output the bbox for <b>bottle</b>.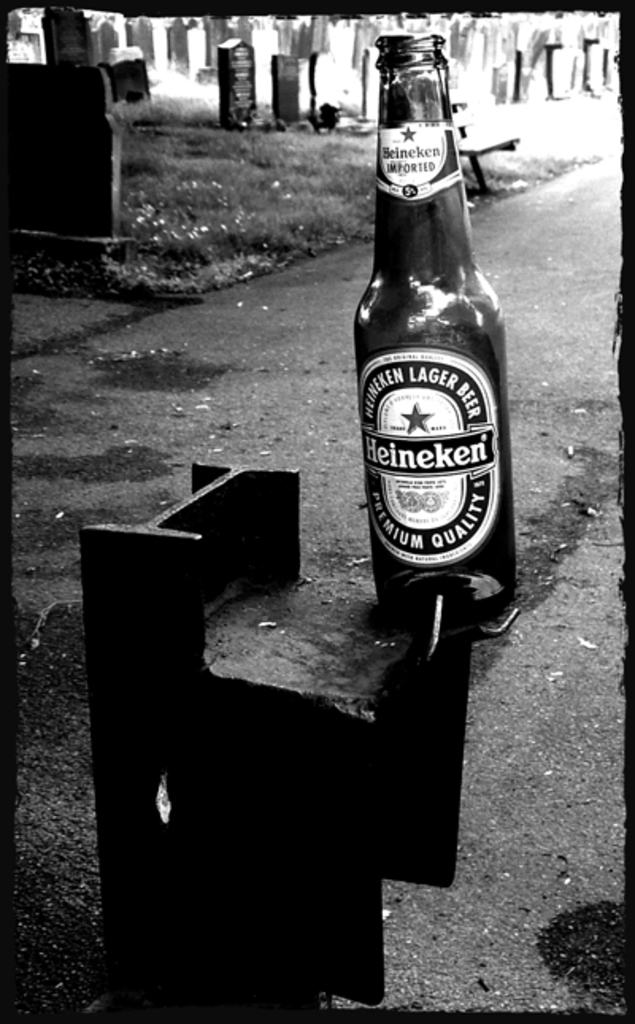
{"x1": 338, "y1": 52, "x2": 516, "y2": 659}.
